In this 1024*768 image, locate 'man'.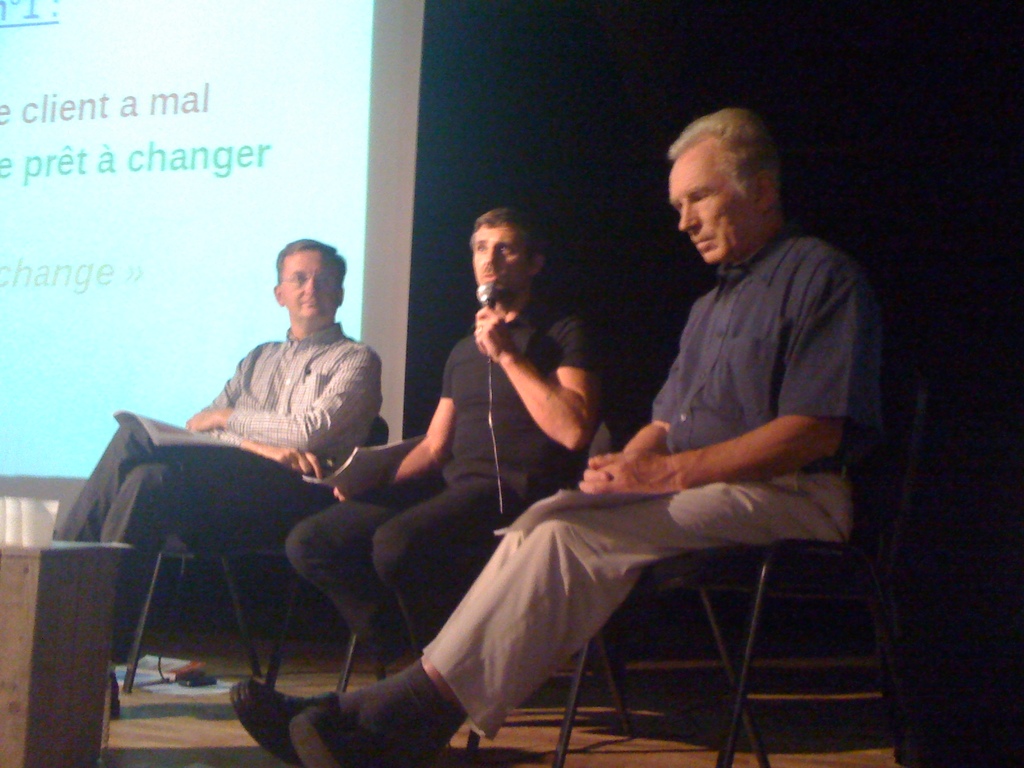
Bounding box: x1=285, y1=205, x2=599, y2=655.
